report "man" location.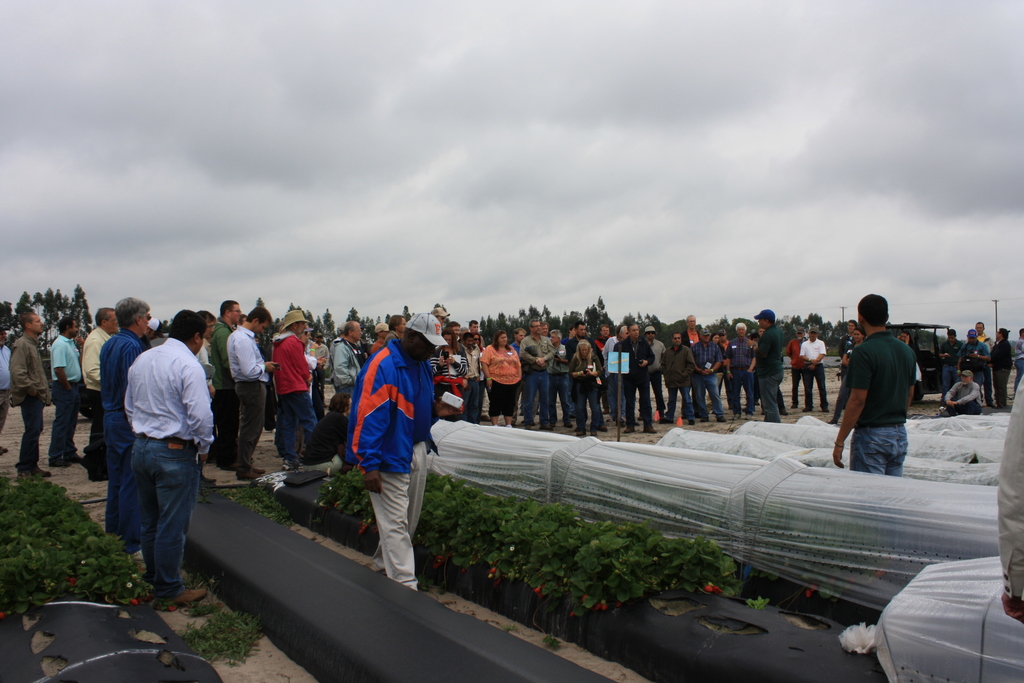
Report: x1=755, y1=308, x2=781, y2=422.
